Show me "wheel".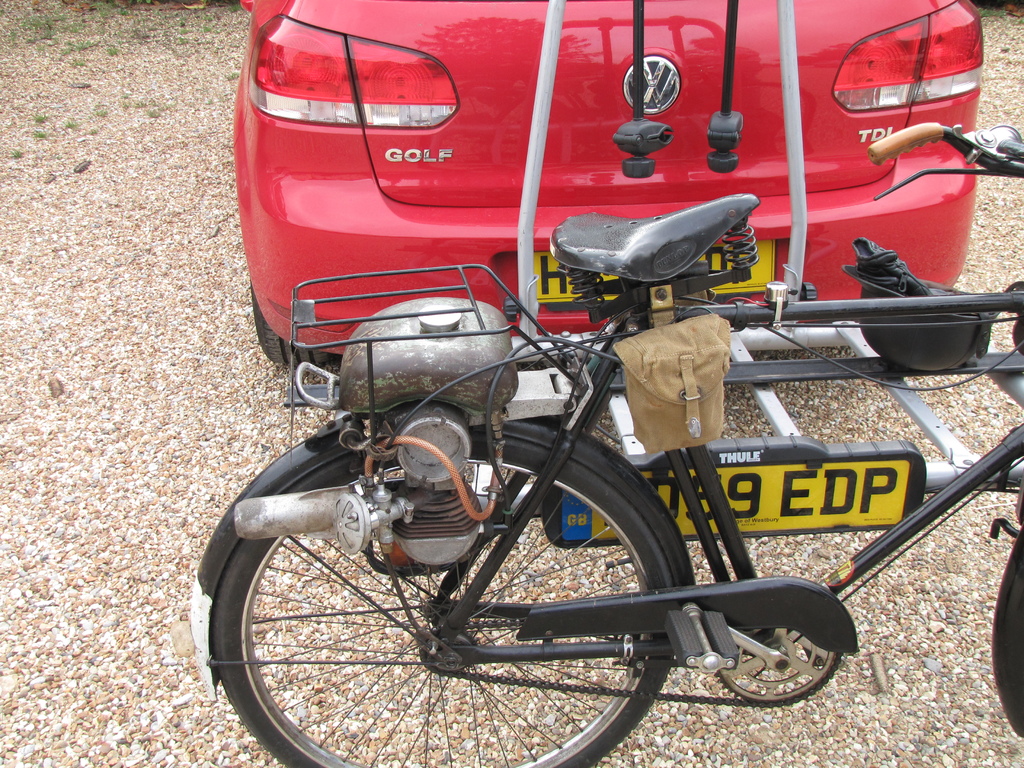
"wheel" is here: {"left": 209, "top": 412, "right": 690, "bottom": 767}.
